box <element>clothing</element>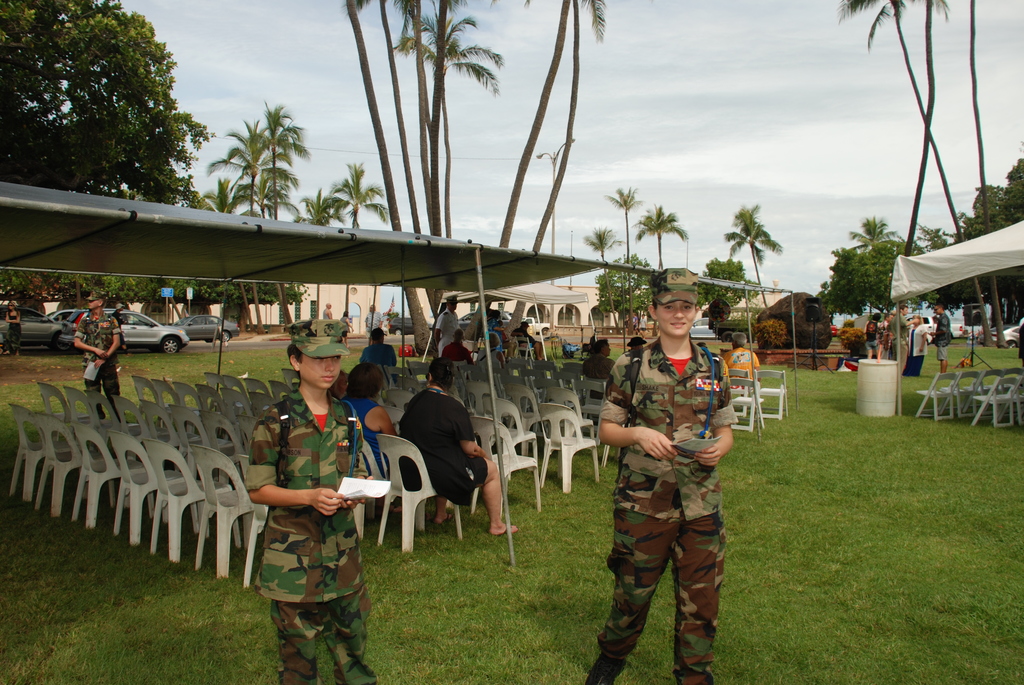
{"left": 241, "top": 397, "right": 372, "bottom": 664}
